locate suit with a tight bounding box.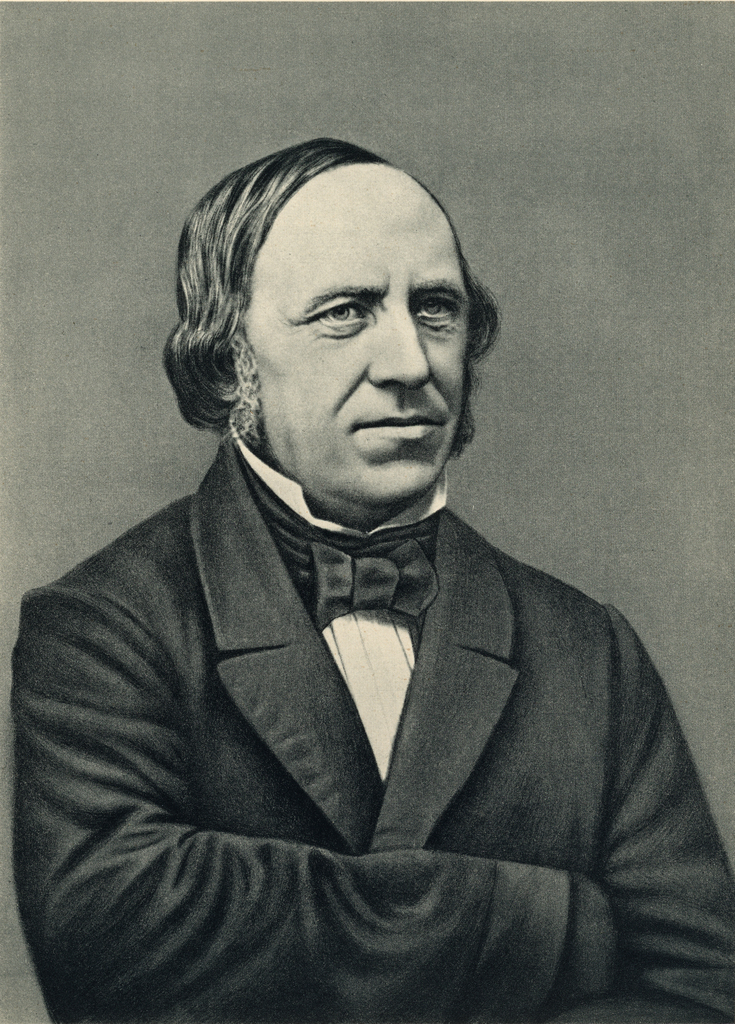
bbox=[54, 283, 677, 990].
